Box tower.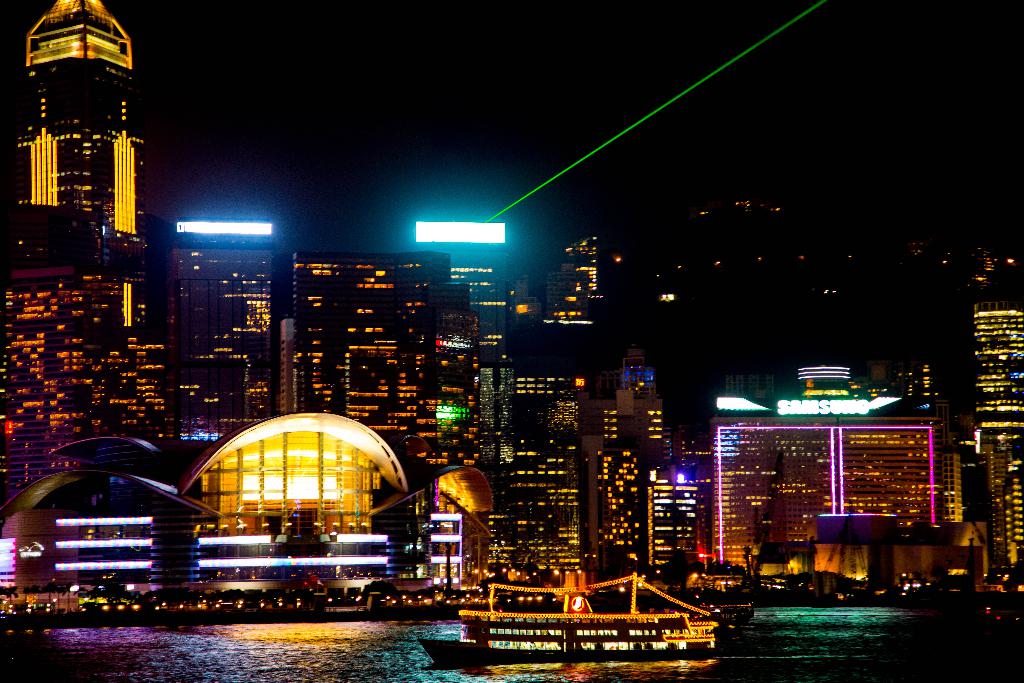
575, 242, 595, 293.
